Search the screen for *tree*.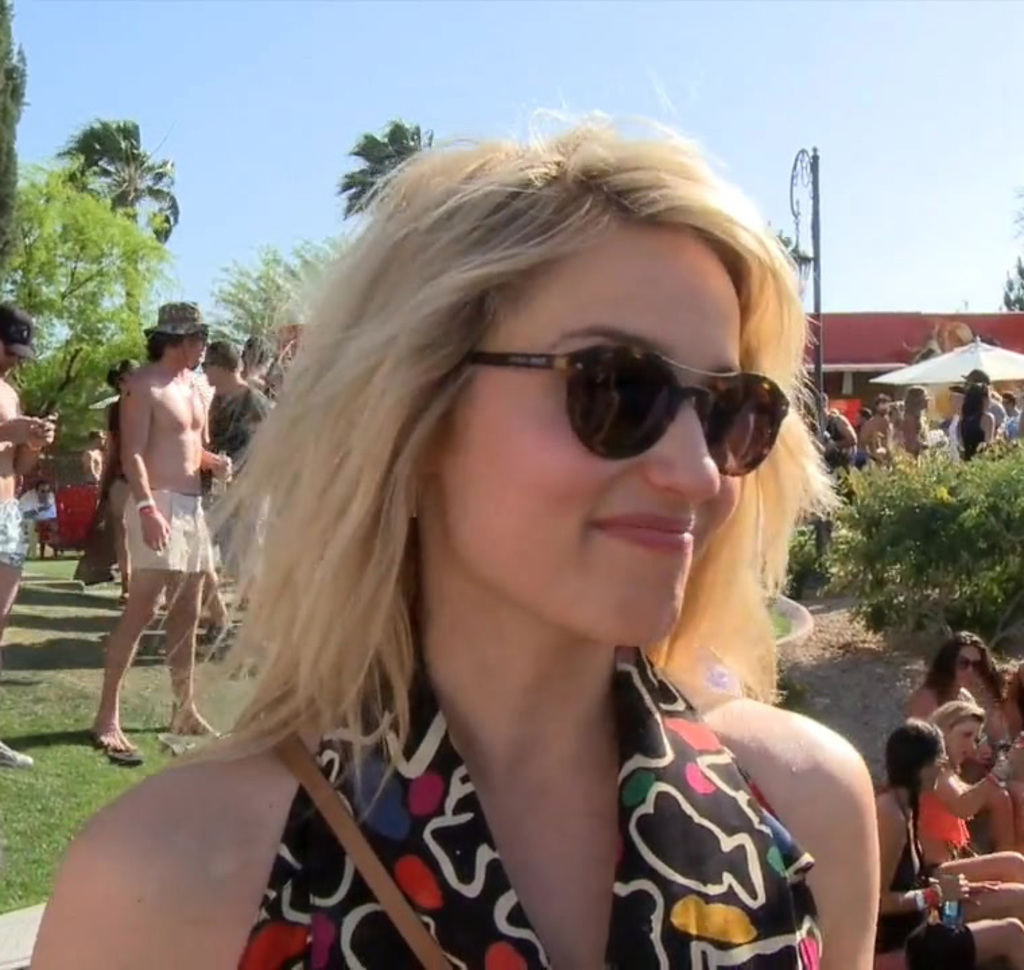
Found at rect(1008, 176, 1023, 238).
